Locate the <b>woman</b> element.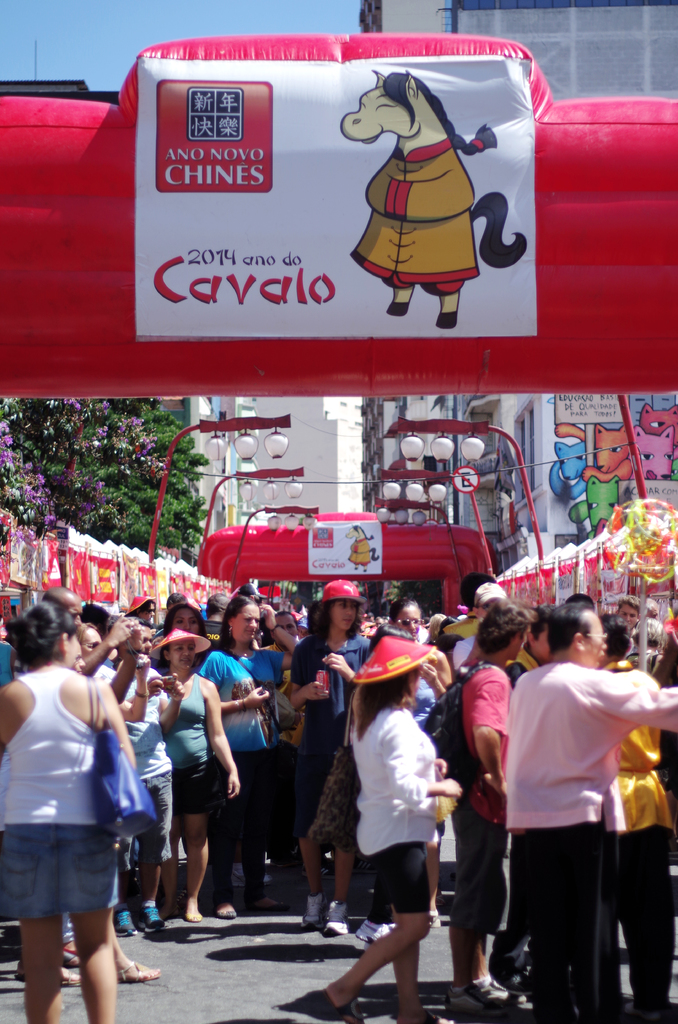
Element bbox: bbox=(383, 596, 456, 934).
